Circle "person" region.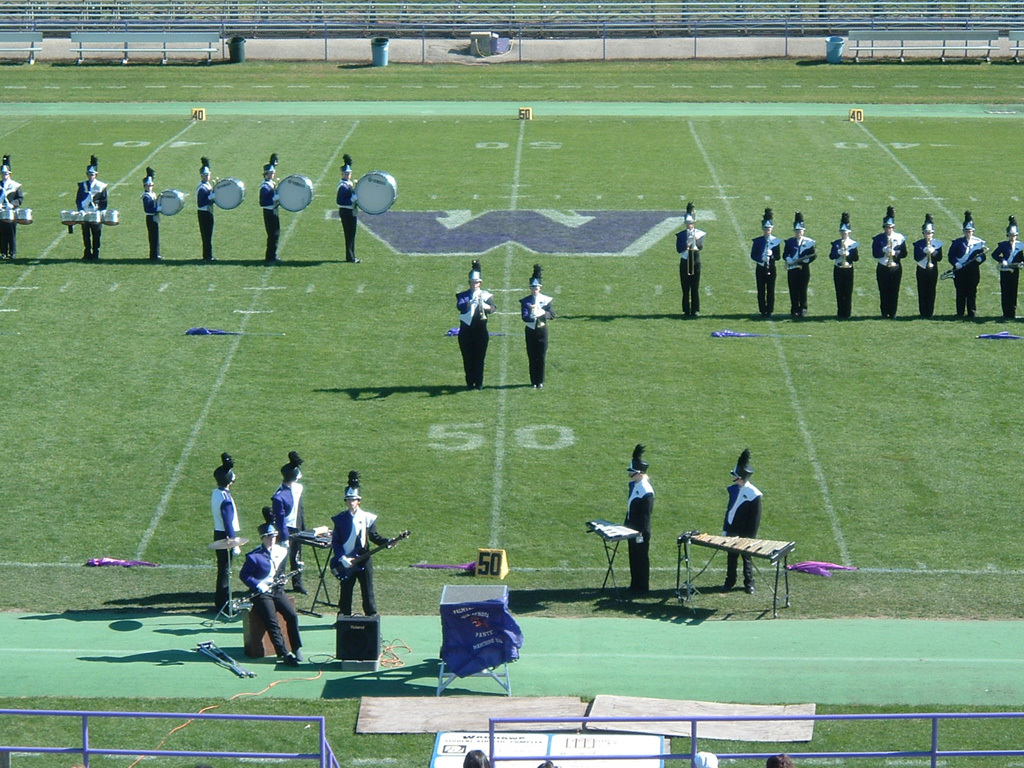
Region: x1=762, y1=751, x2=793, y2=767.
